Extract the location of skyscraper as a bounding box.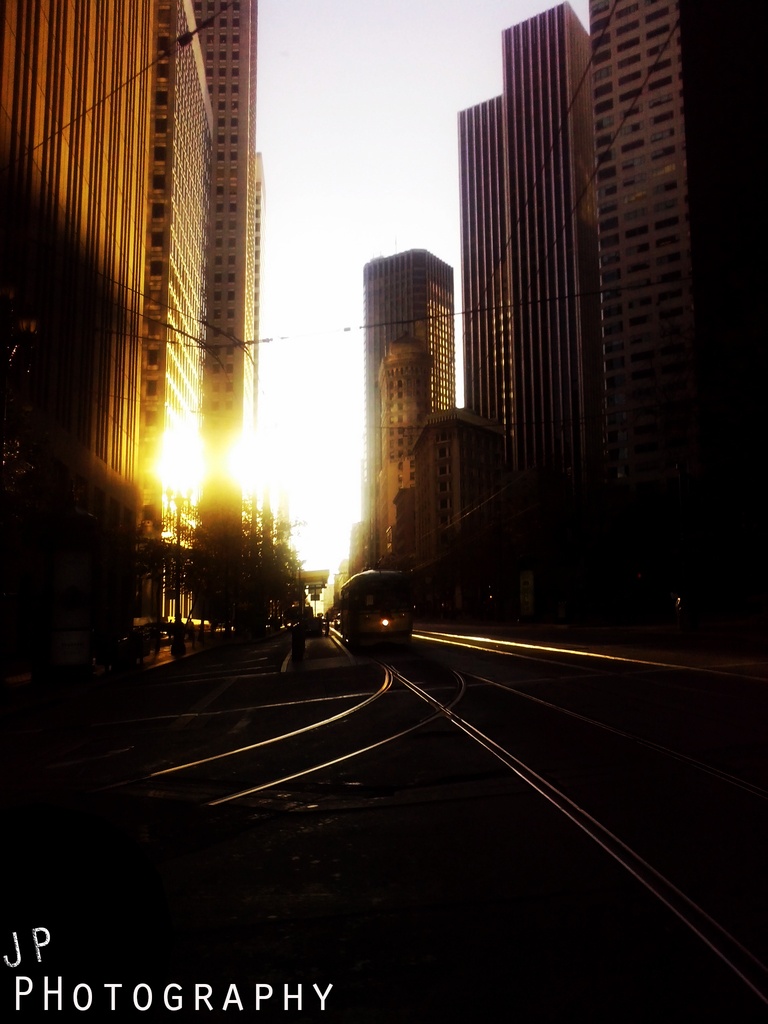
Rect(355, 239, 471, 606).
